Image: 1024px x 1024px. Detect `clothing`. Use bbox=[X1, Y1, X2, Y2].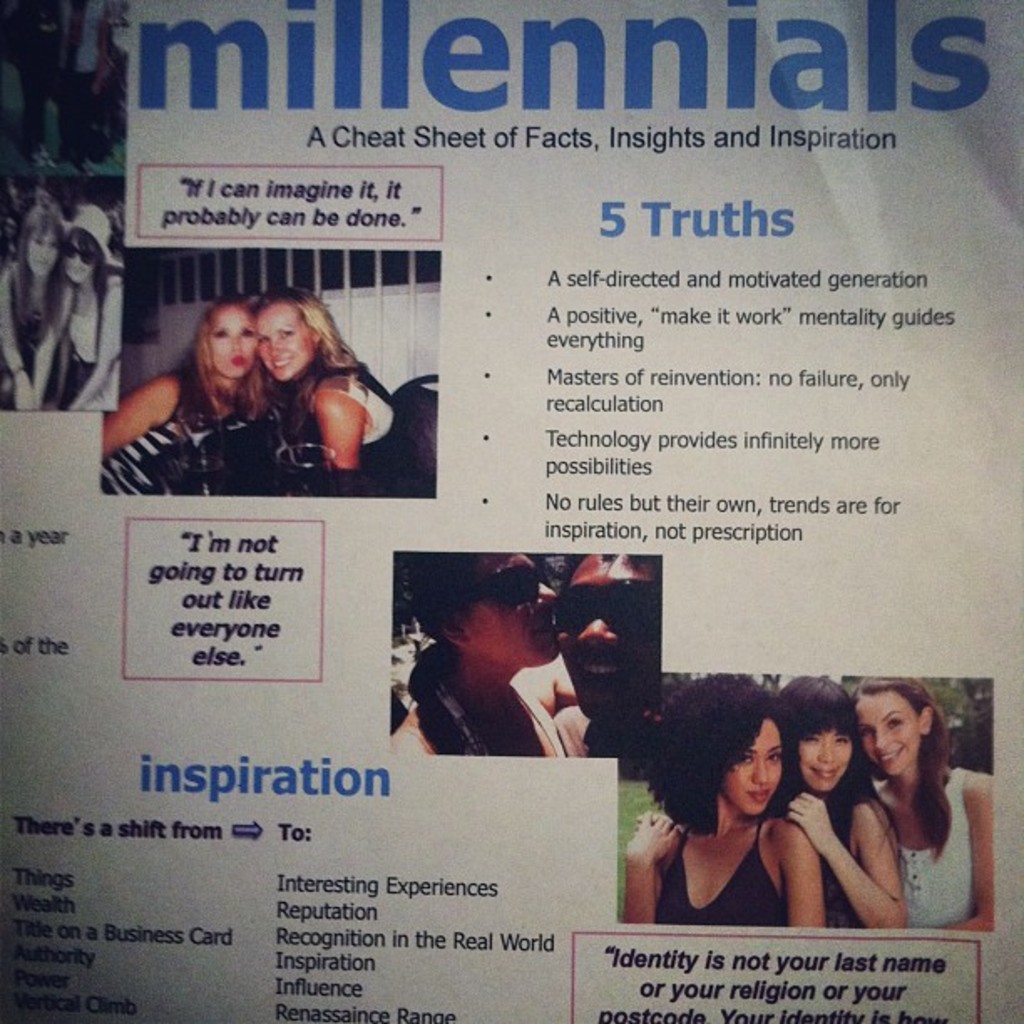
bbox=[100, 366, 261, 504].
